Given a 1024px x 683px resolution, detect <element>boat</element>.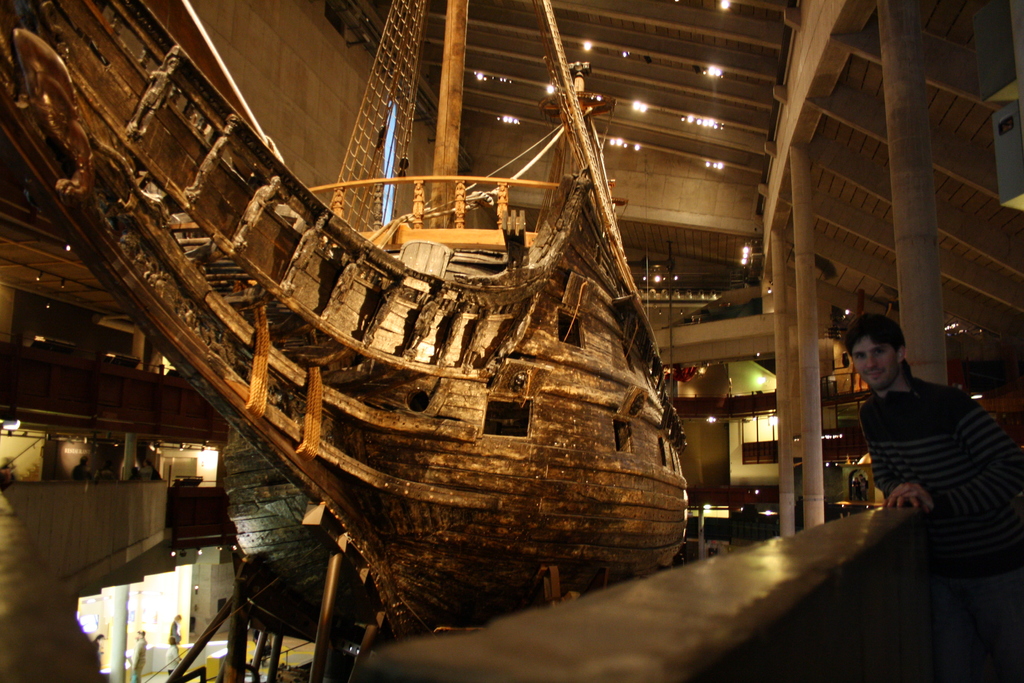
x1=4 y1=21 x2=764 y2=662.
